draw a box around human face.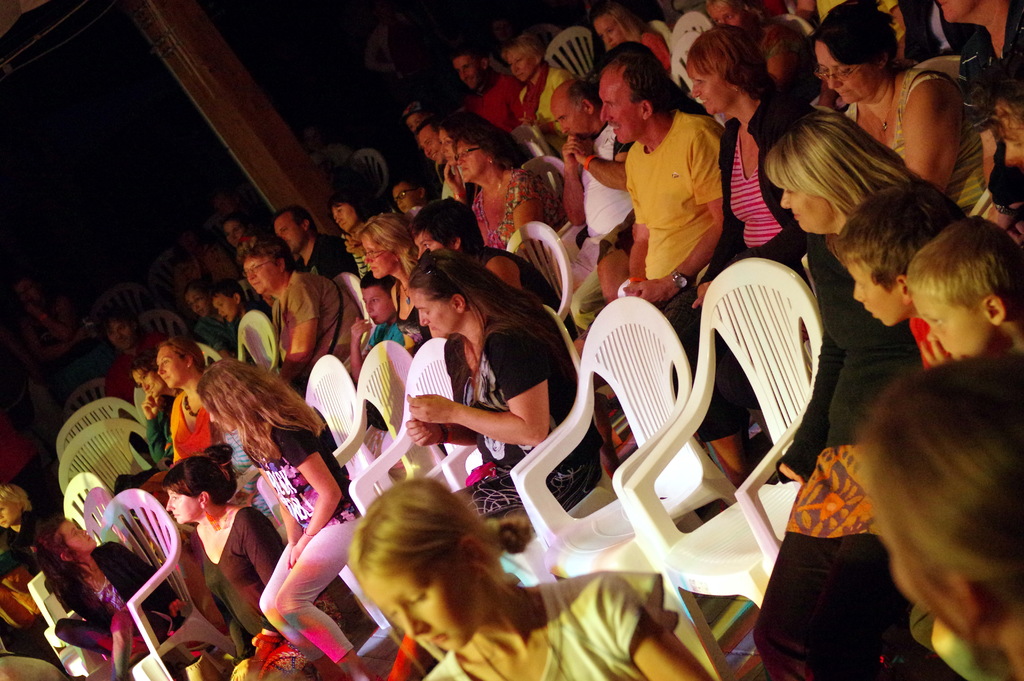
bbox=(690, 65, 730, 114).
